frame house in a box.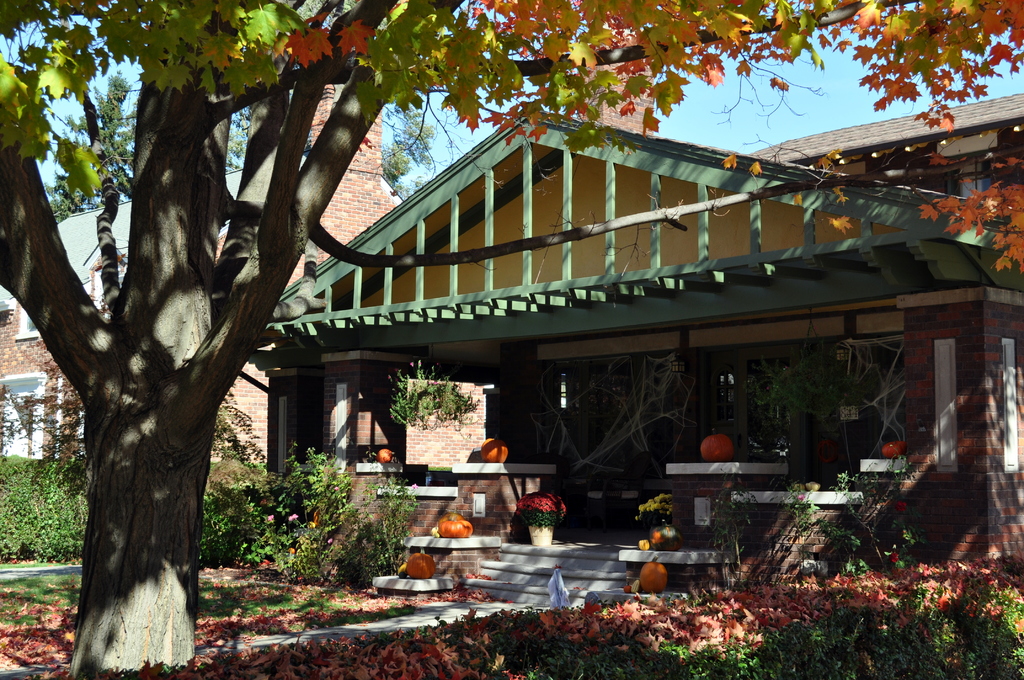
[1,71,413,453].
